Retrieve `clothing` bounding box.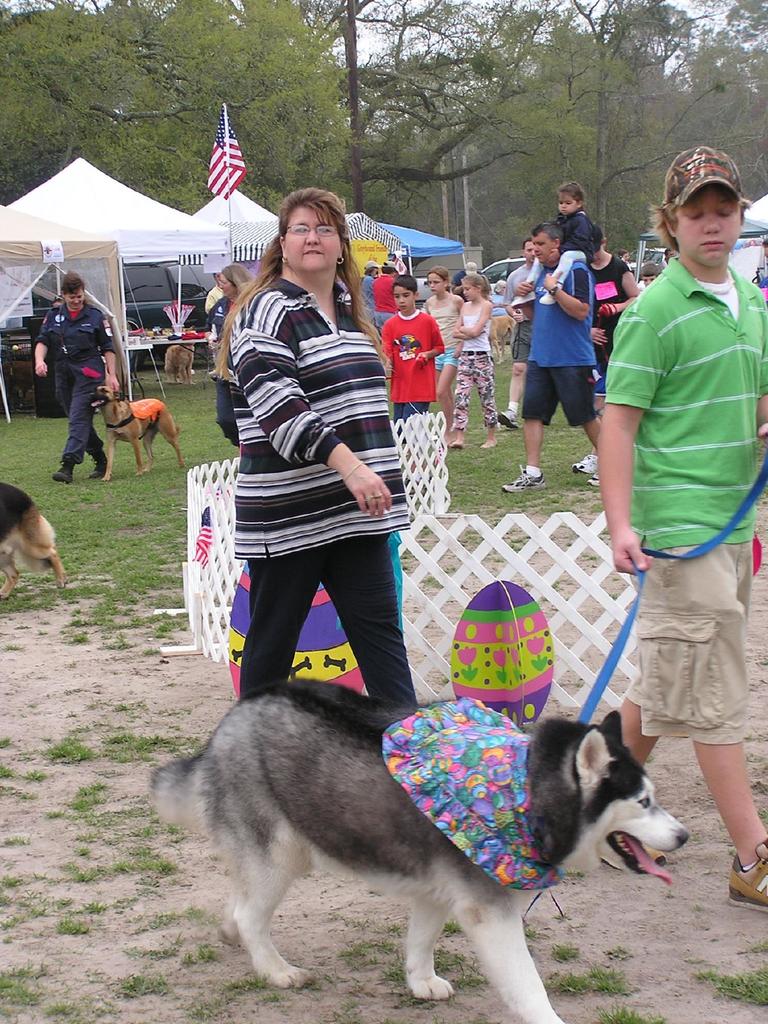
Bounding box: locate(425, 297, 452, 376).
